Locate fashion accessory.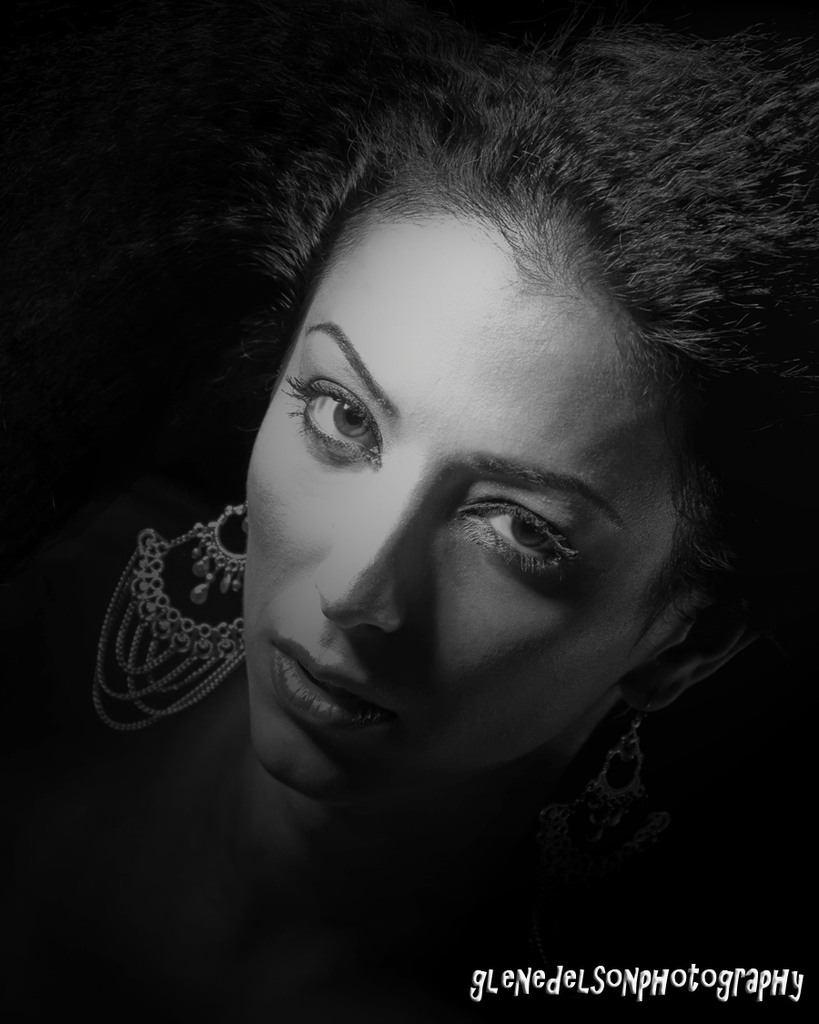
Bounding box: [x1=551, y1=711, x2=641, y2=857].
